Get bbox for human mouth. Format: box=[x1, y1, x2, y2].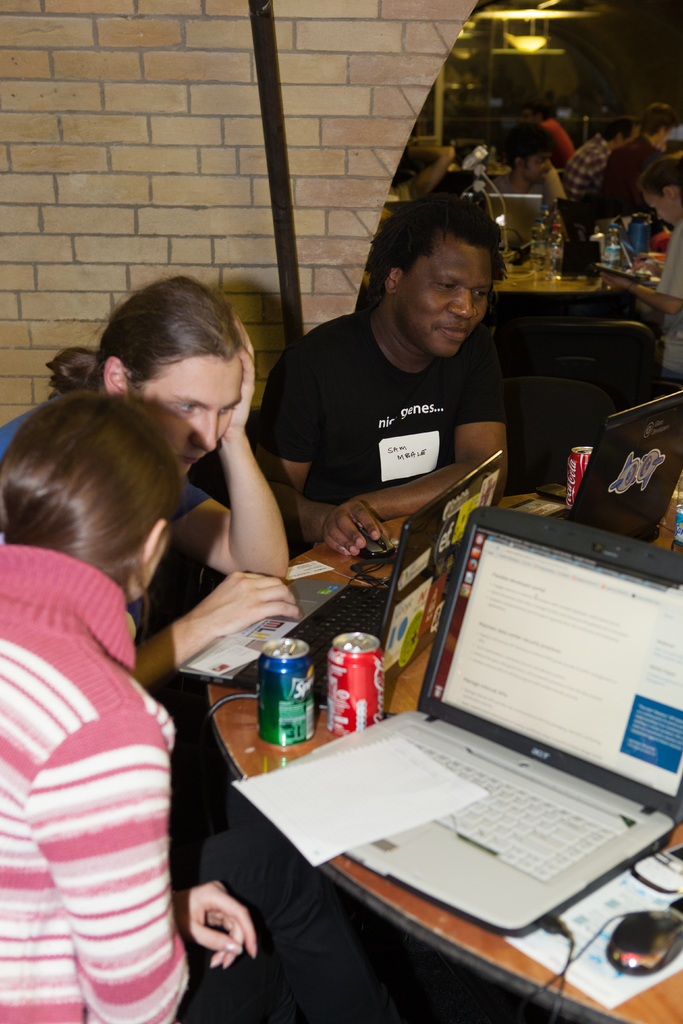
box=[437, 310, 477, 344].
